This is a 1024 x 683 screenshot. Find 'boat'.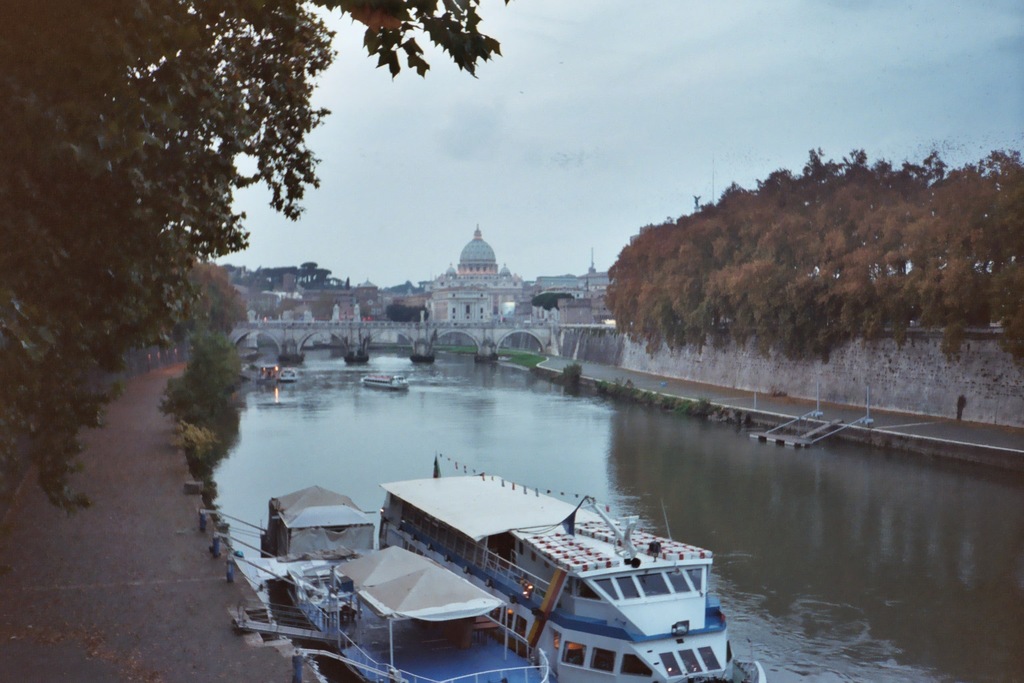
Bounding box: select_region(253, 473, 559, 682).
